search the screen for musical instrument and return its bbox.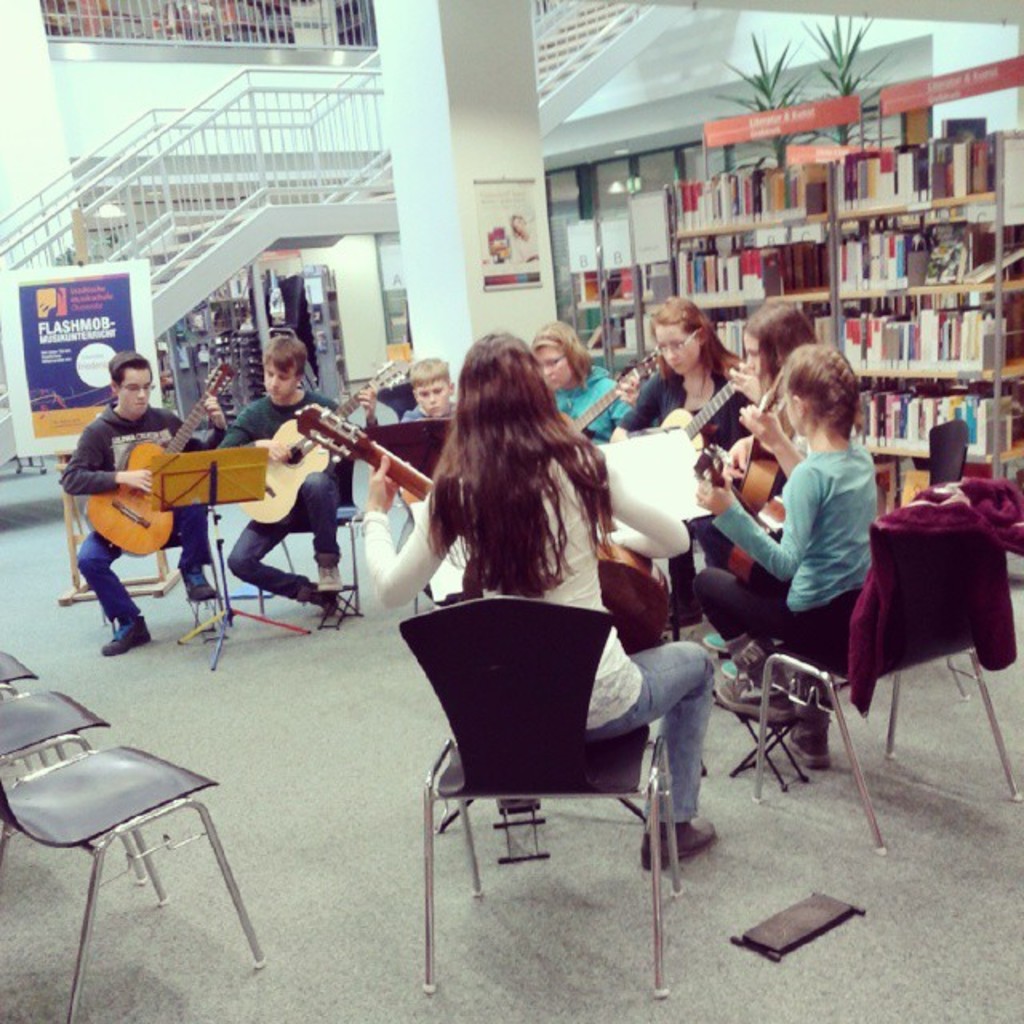
Found: bbox=(242, 350, 413, 526).
